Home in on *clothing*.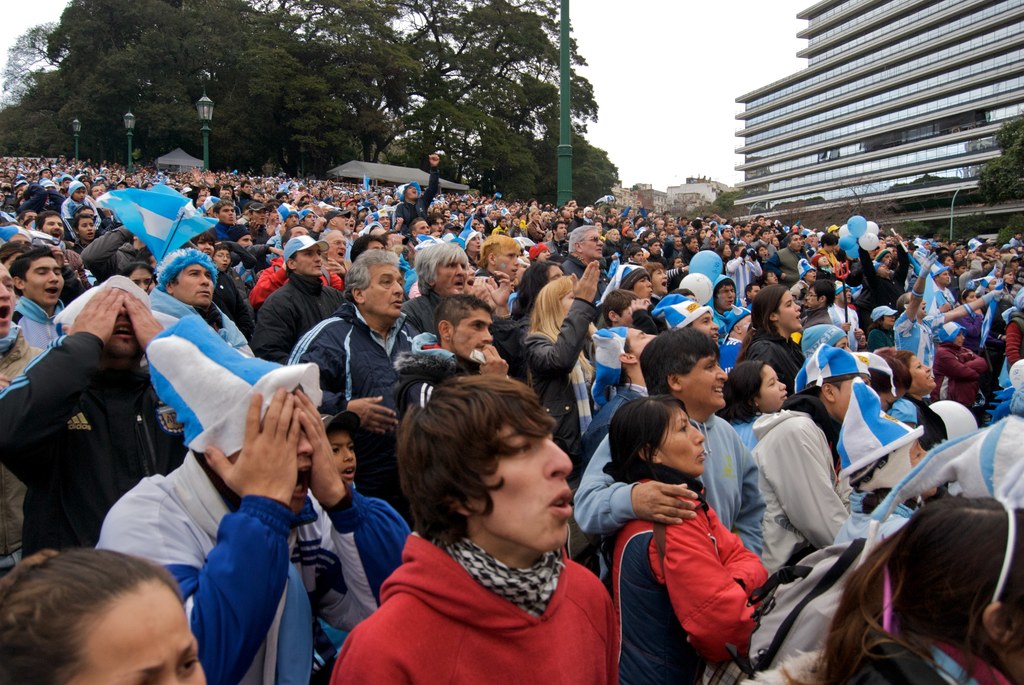
Homed in at left=743, top=629, right=1014, bottom=684.
